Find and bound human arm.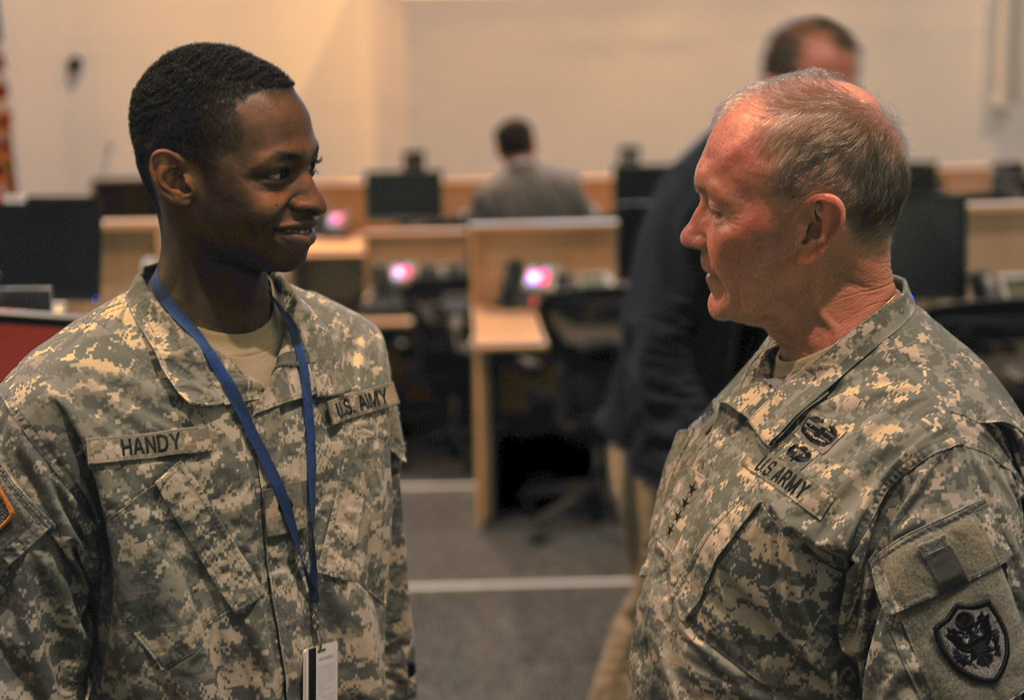
Bound: region(471, 187, 495, 221).
